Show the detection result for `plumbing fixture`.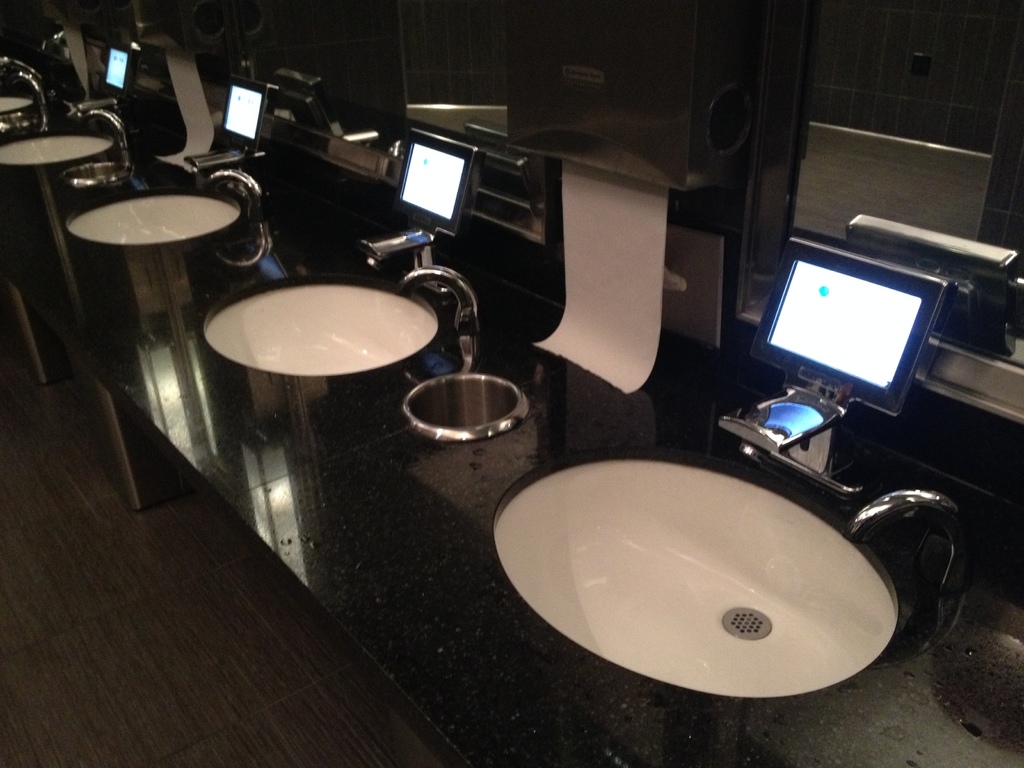
BBox(399, 265, 486, 353).
